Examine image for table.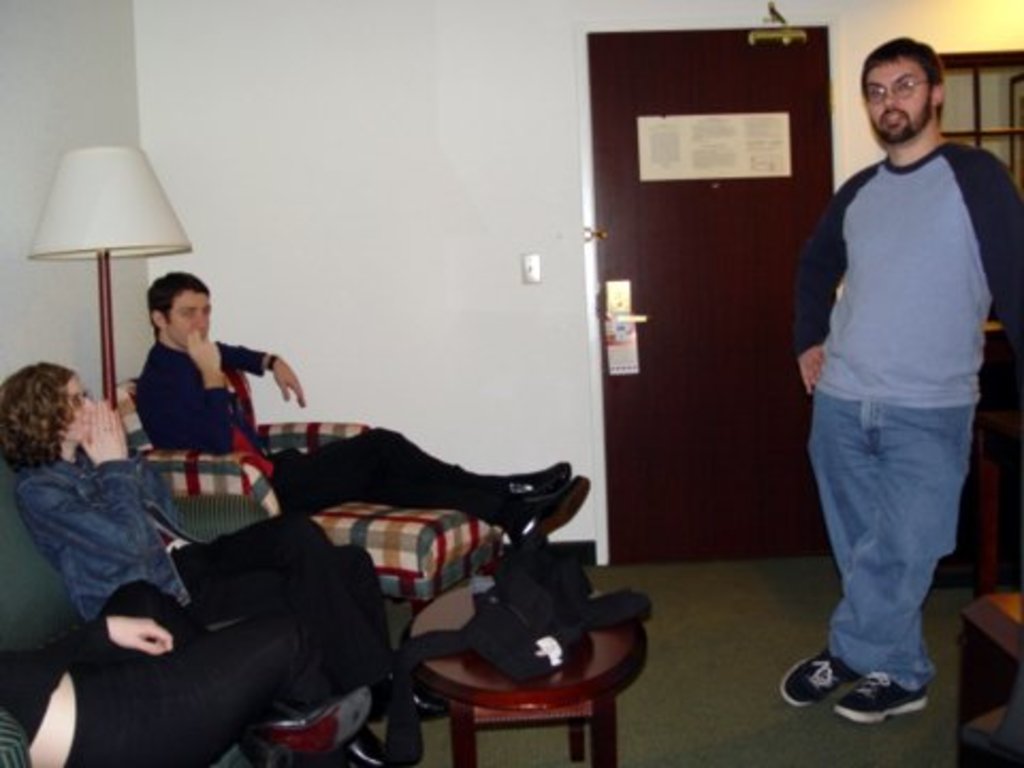
Examination result: region(354, 591, 653, 759).
